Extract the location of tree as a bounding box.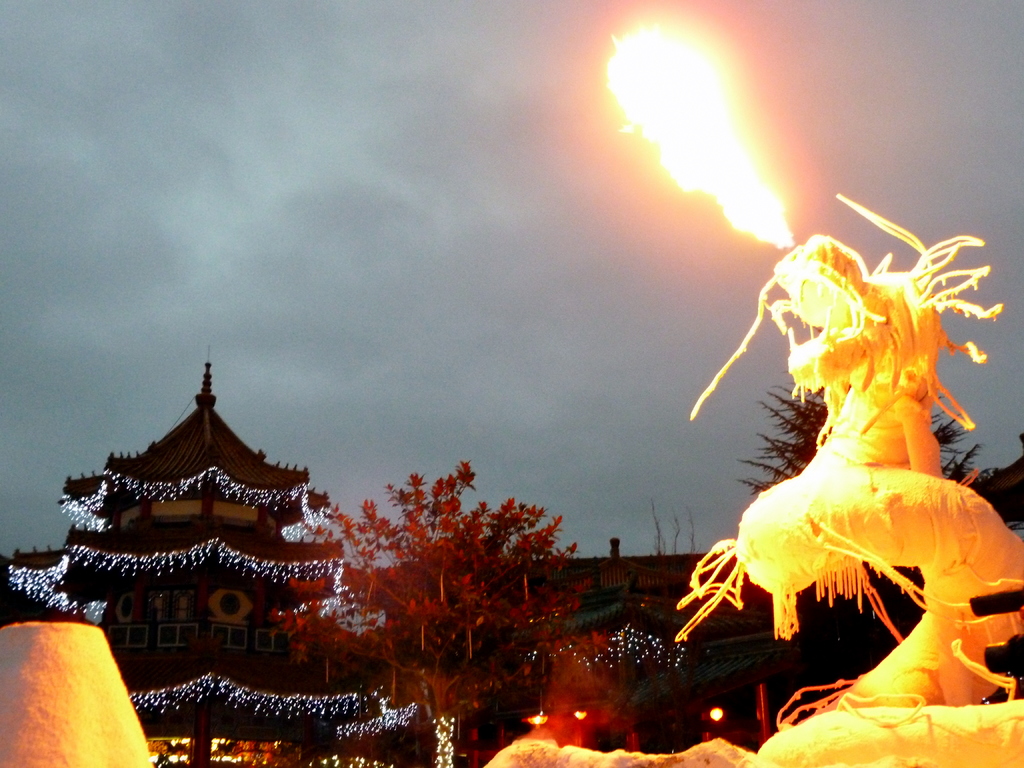
737:375:982:492.
